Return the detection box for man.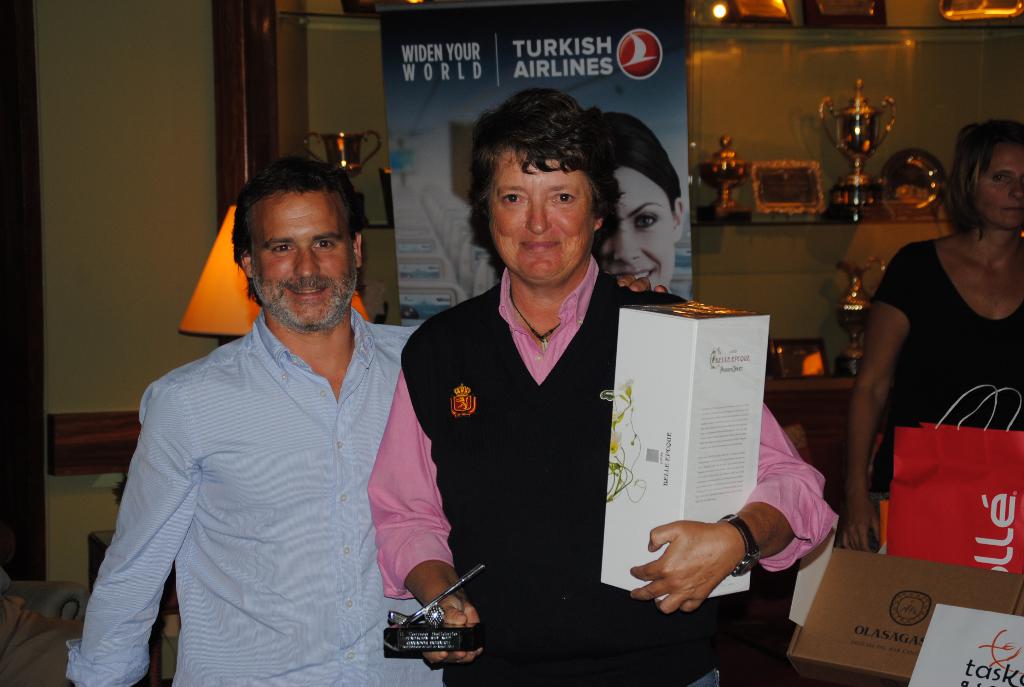
select_region(65, 103, 442, 686).
